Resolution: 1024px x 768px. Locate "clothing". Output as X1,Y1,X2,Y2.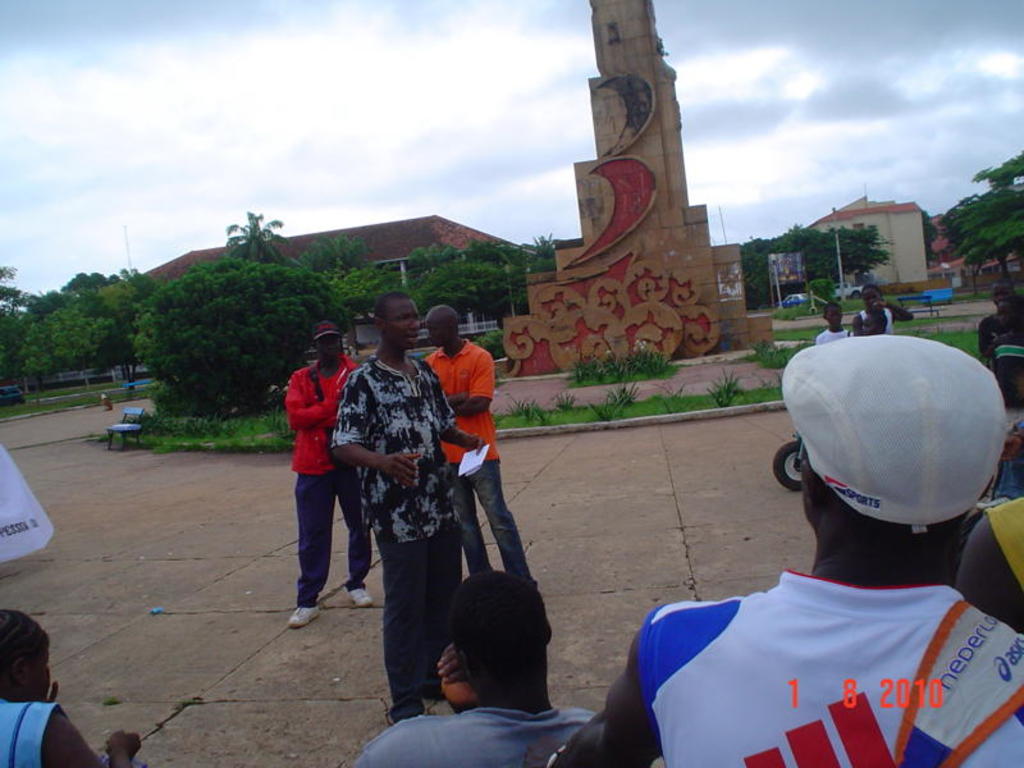
984,494,1023,600.
